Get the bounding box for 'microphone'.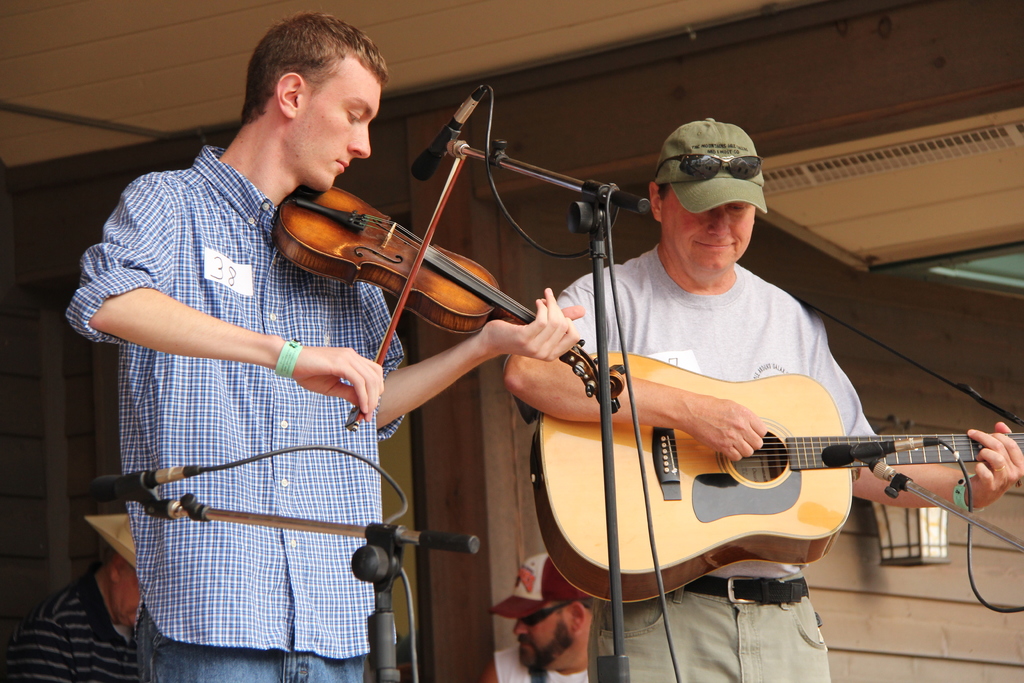
{"left": 817, "top": 437, "right": 941, "bottom": 467}.
